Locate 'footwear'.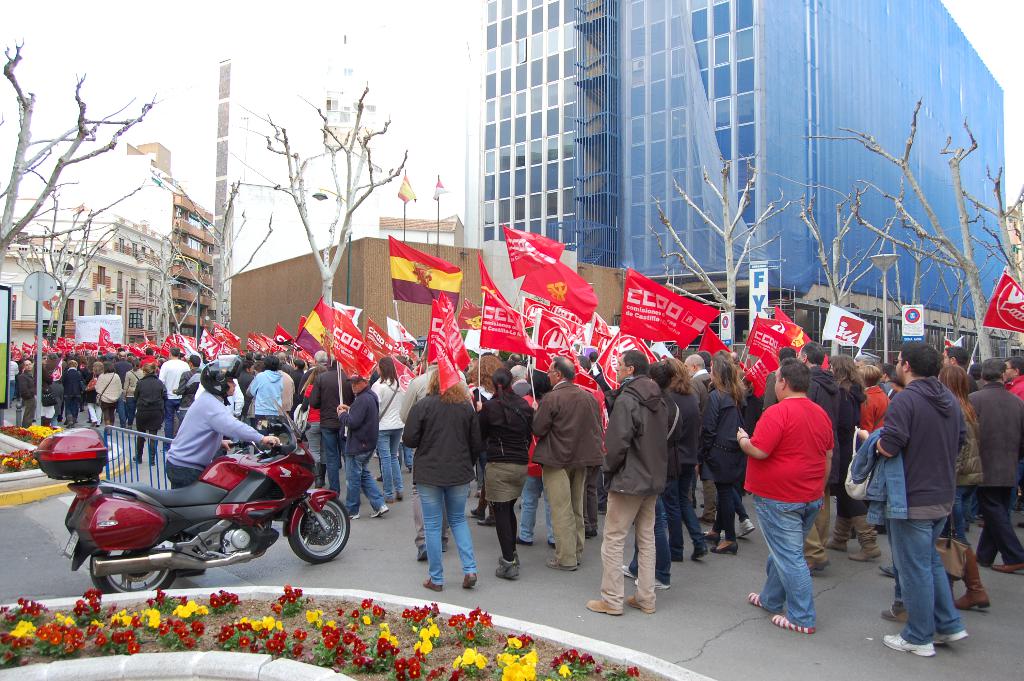
Bounding box: 977/521/984/532.
